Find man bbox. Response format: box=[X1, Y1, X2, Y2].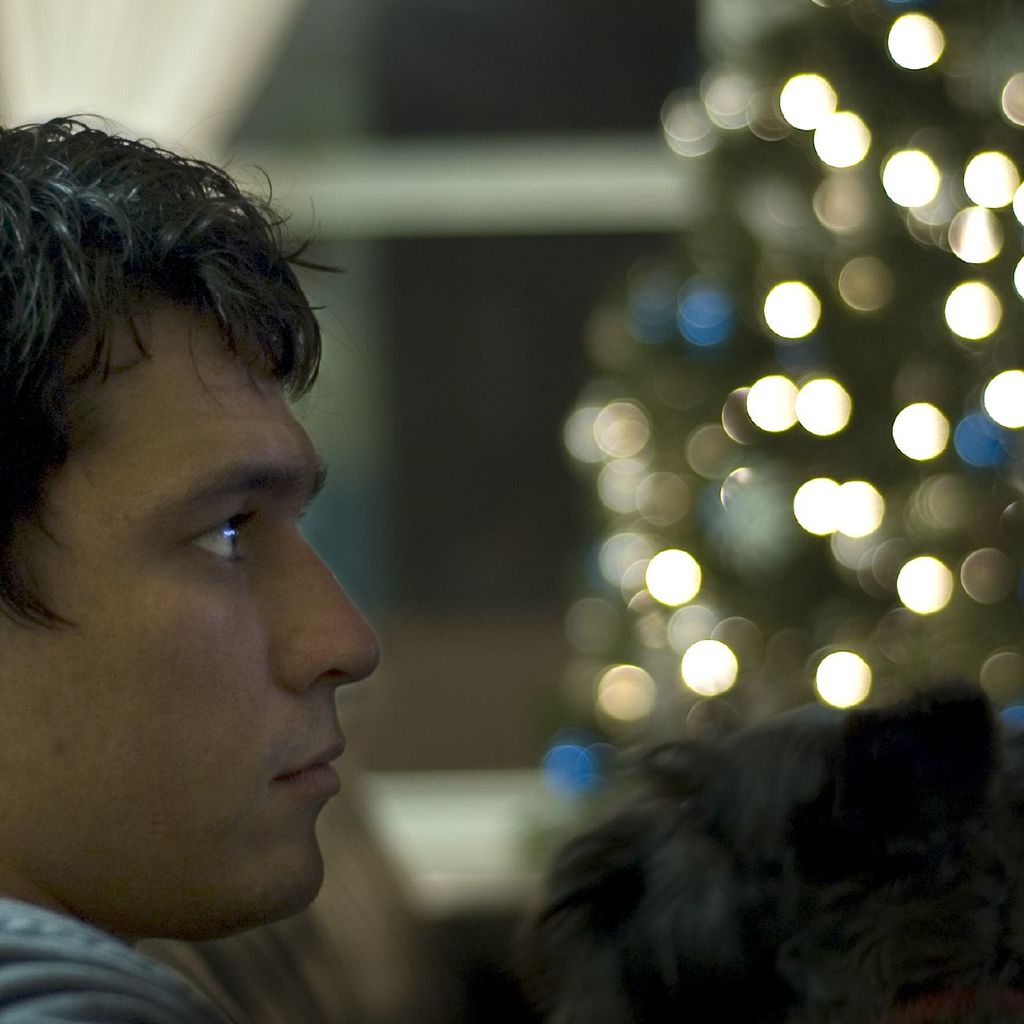
box=[6, 139, 419, 1023].
